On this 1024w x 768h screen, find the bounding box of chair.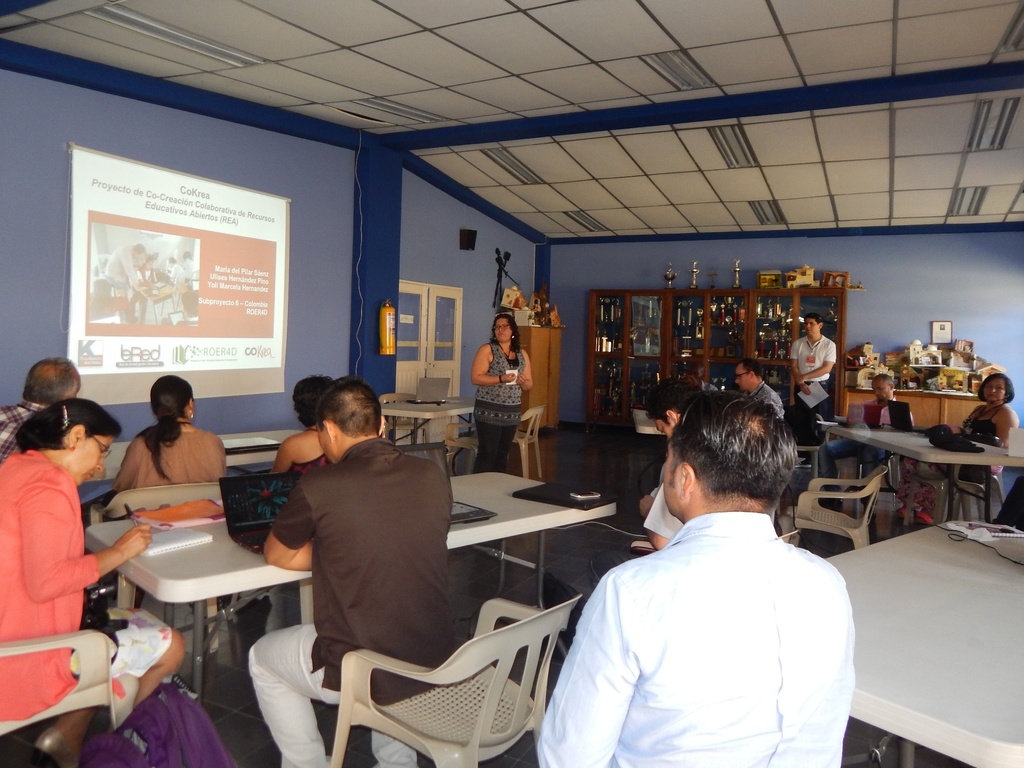
Bounding box: {"x1": 81, "y1": 481, "x2": 236, "y2": 637}.
